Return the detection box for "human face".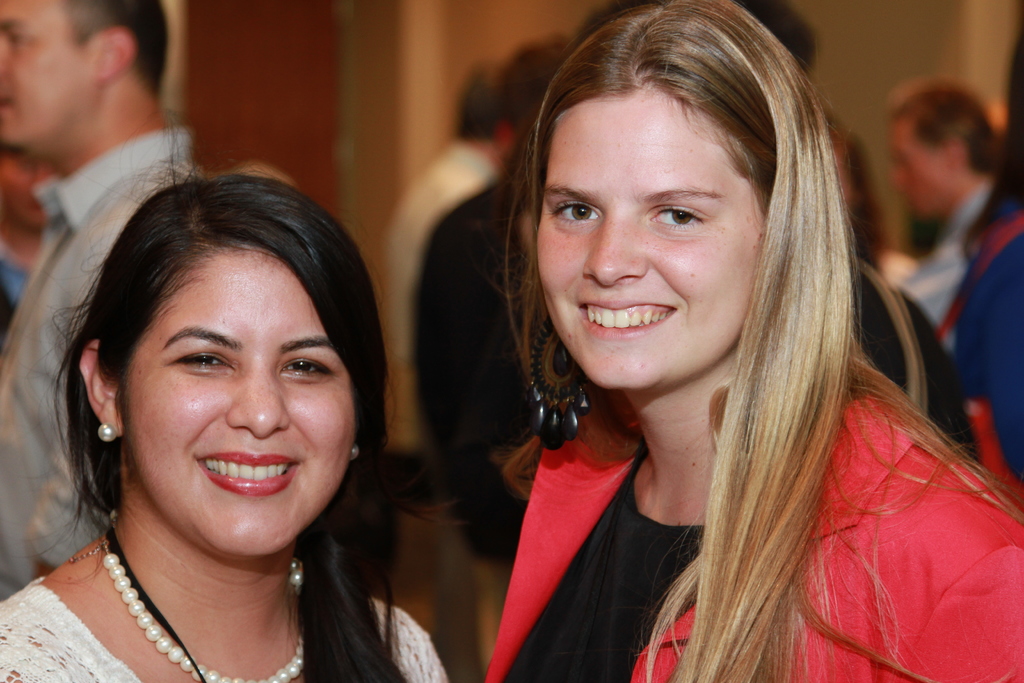
(115,245,356,552).
